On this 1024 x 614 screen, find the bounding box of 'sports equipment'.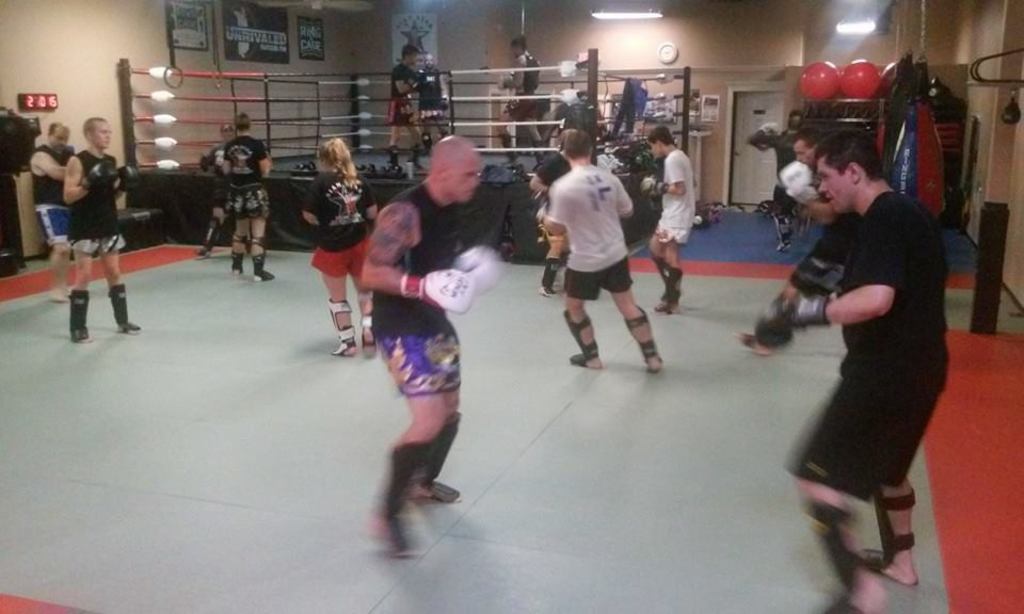
Bounding box: left=538, top=256, right=559, bottom=296.
